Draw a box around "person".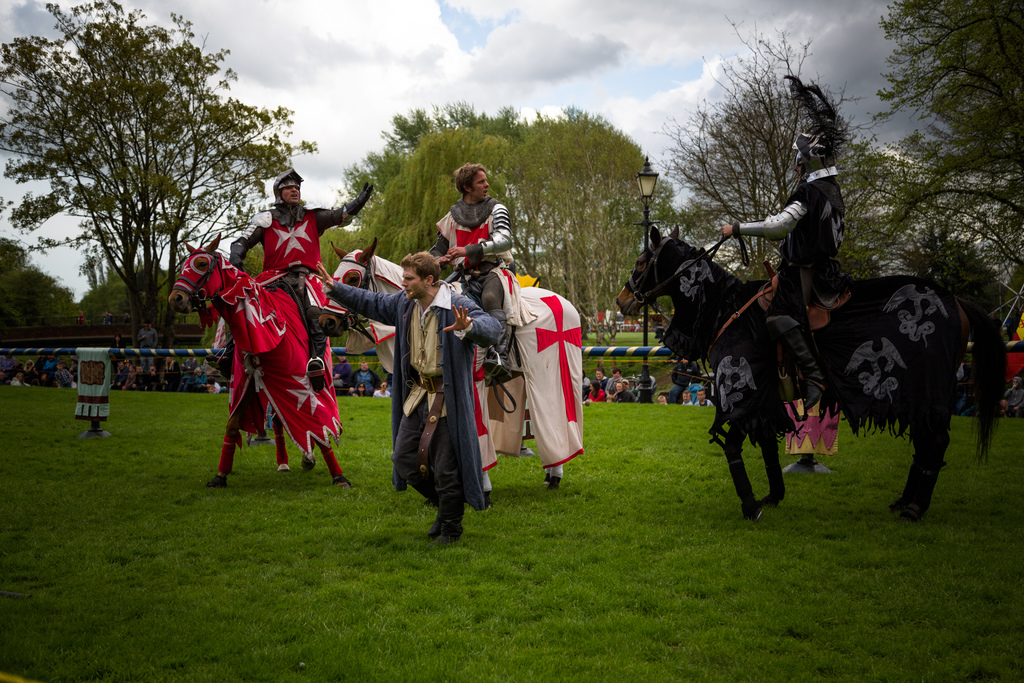
crop(716, 120, 858, 406).
